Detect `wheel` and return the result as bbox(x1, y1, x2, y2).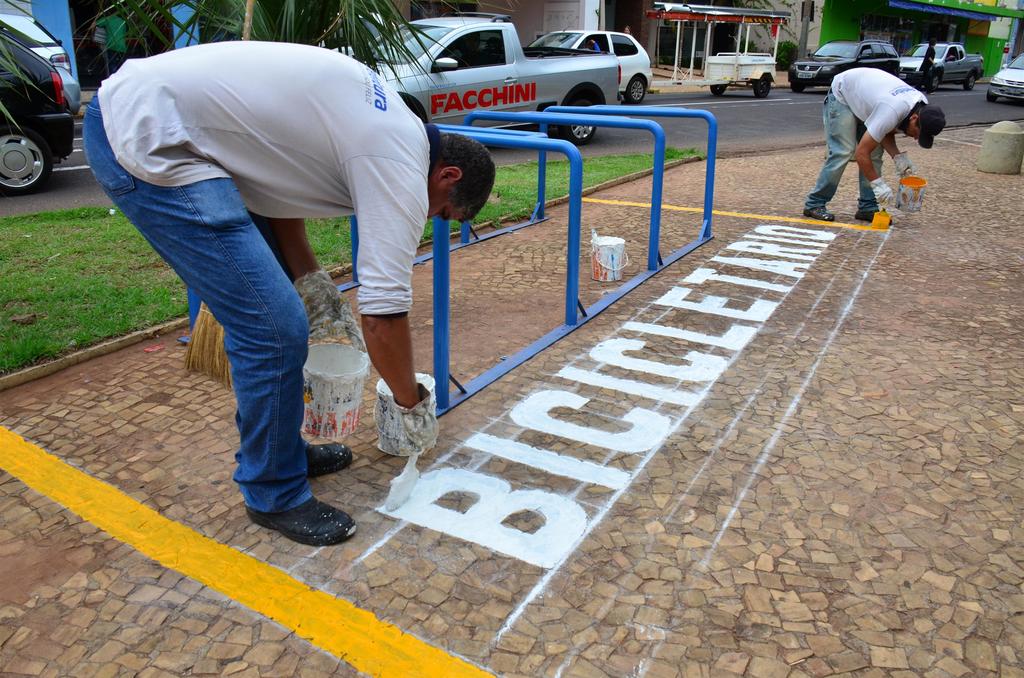
bbox(712, 85, 728, 97).
